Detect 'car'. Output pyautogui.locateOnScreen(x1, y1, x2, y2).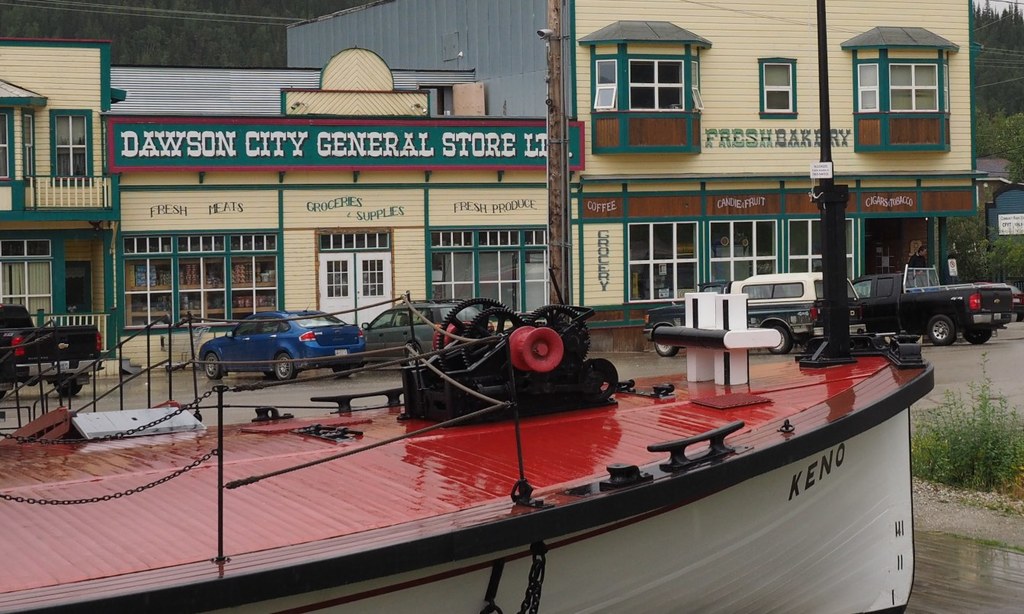
pyautogui.locateOnScreen(974, 281, 1023, 316).
